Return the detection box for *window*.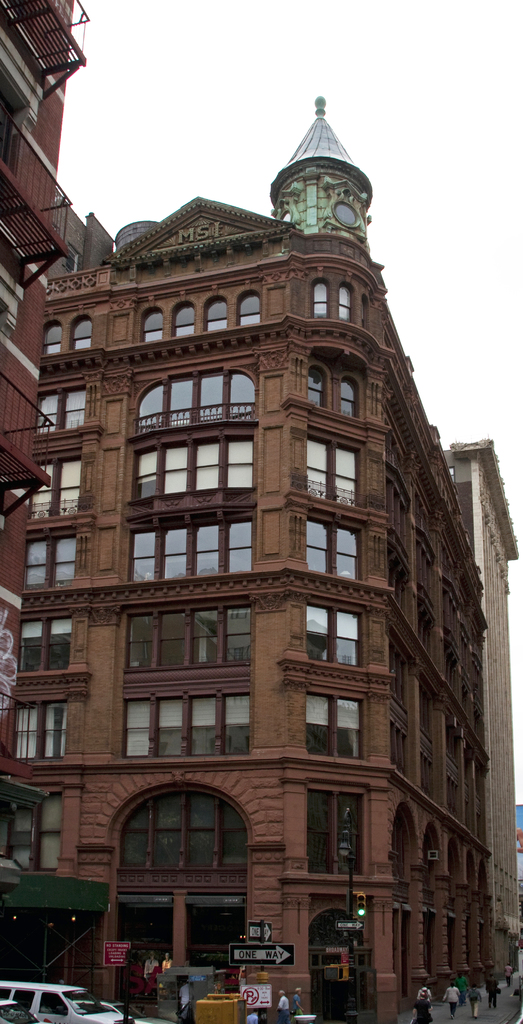
box=[12, 702, 79, 760].
